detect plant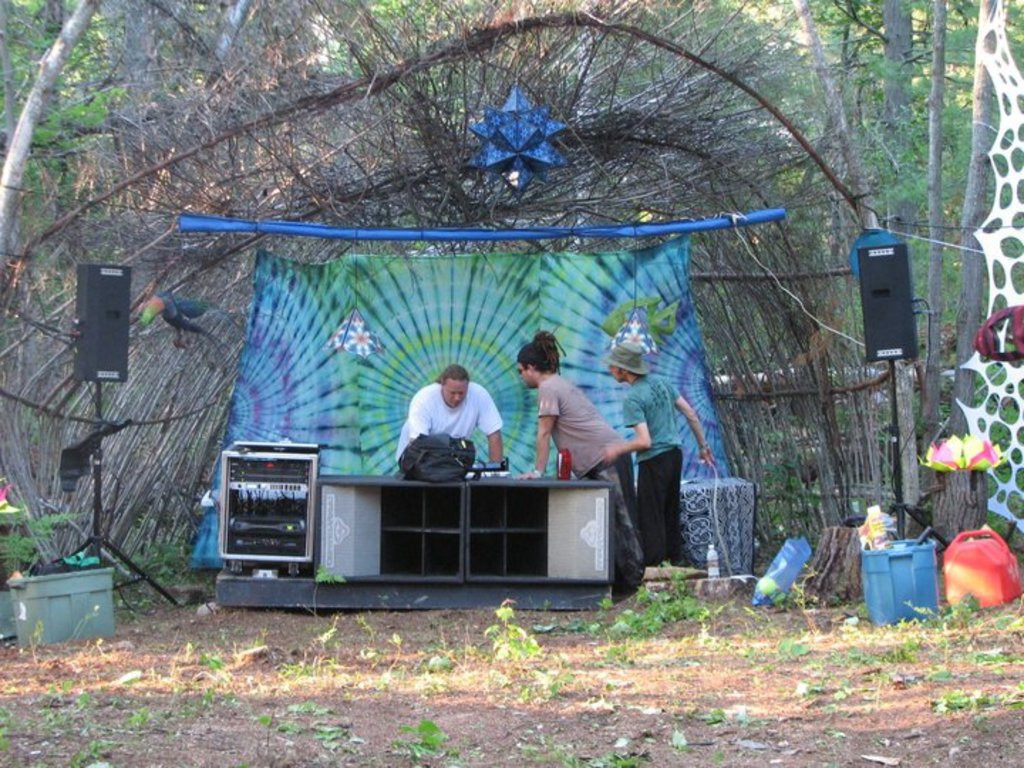
<box>668,731,683,750</box>
